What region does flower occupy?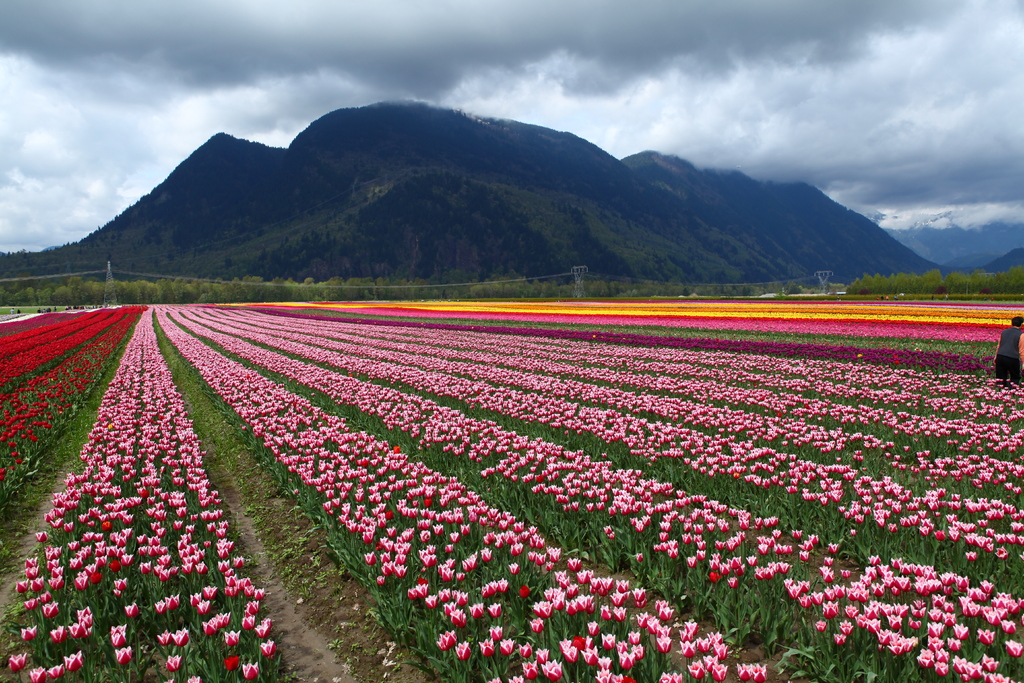
154, 629, 179, 646.
